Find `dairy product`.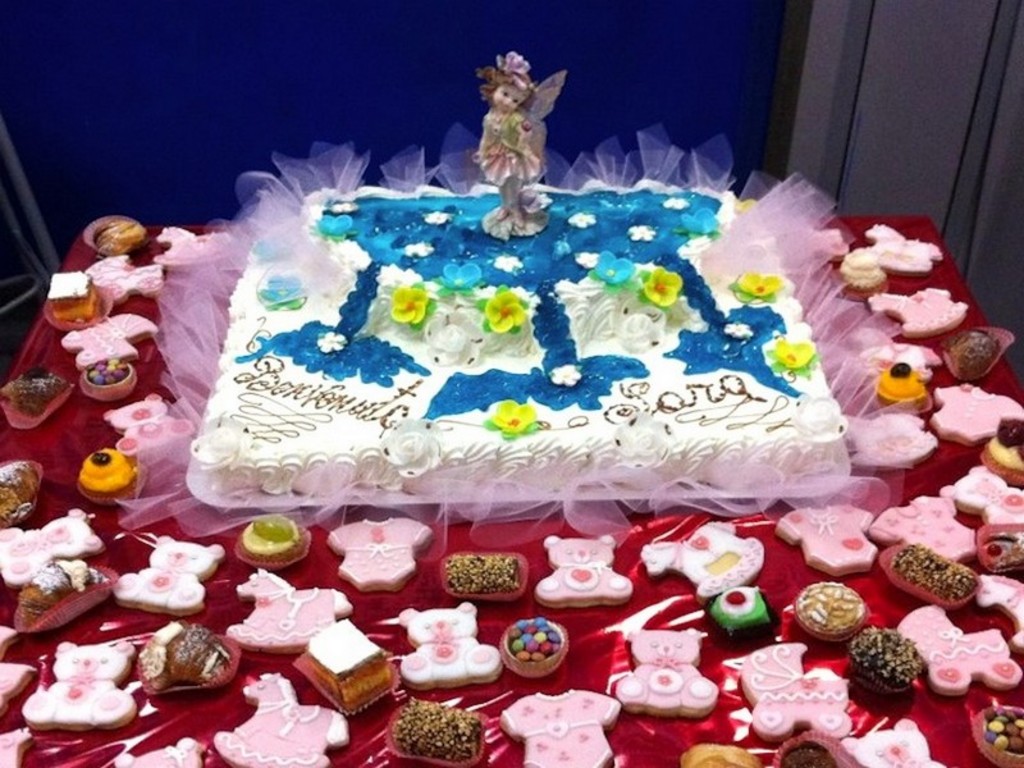
left=202, top=680, right=337, bottom=767.
